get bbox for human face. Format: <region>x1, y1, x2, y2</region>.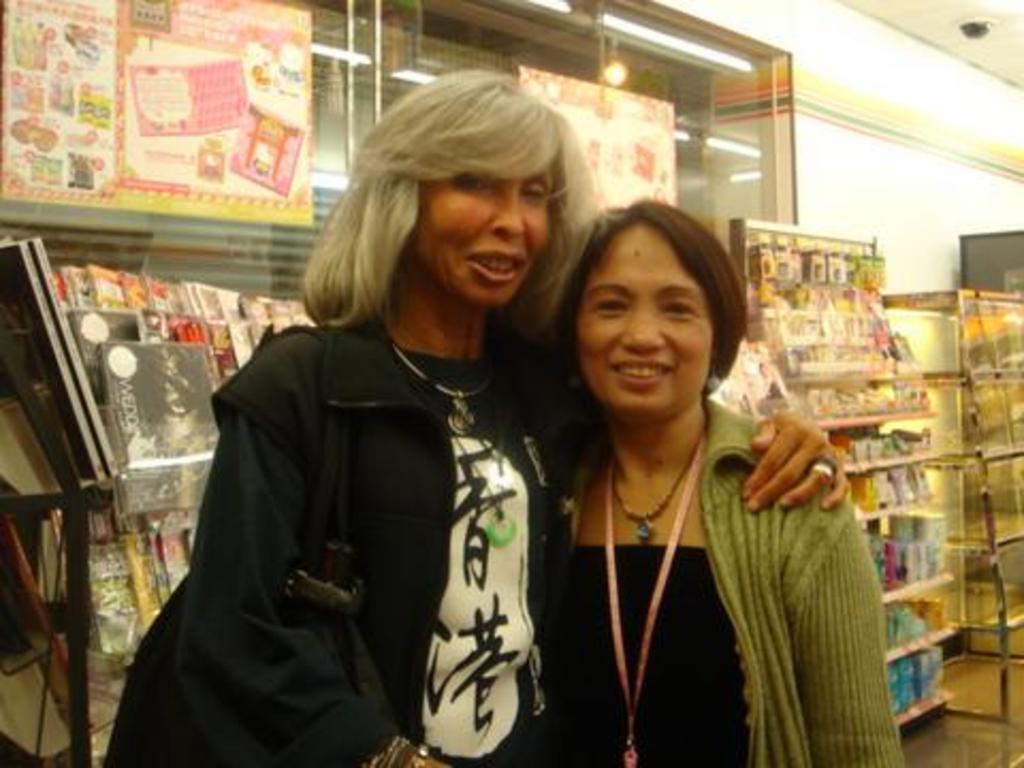
<region>418, 156, 553, 309</region>.
